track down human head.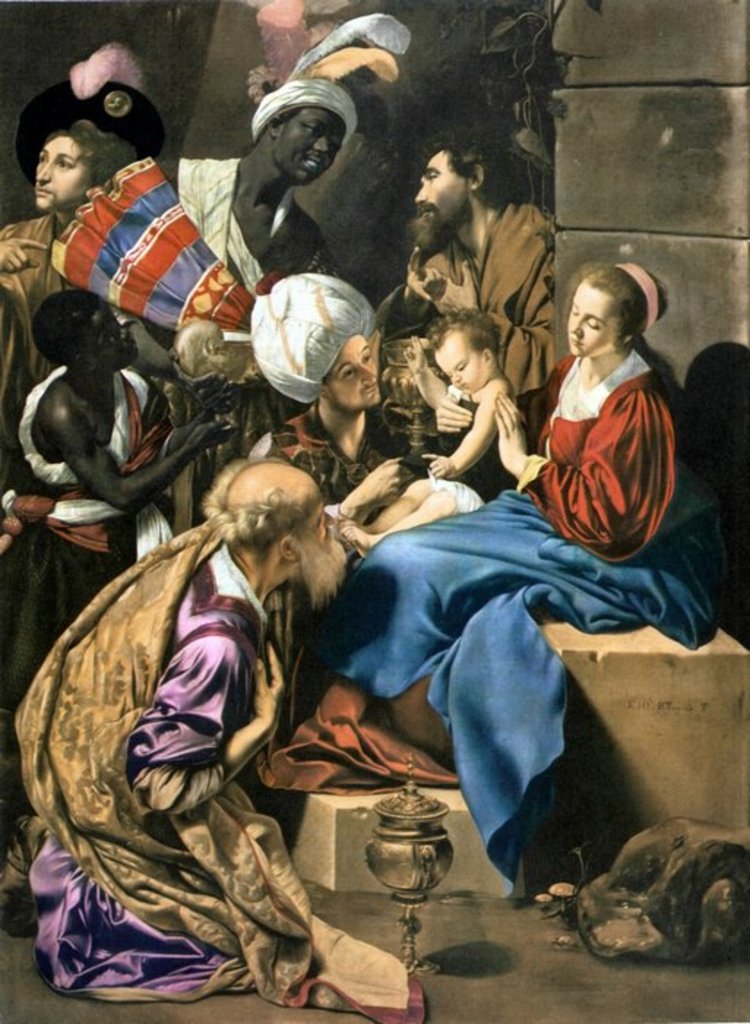
Tracked to [x1=427, y1=309, x2=501, y2=396].
